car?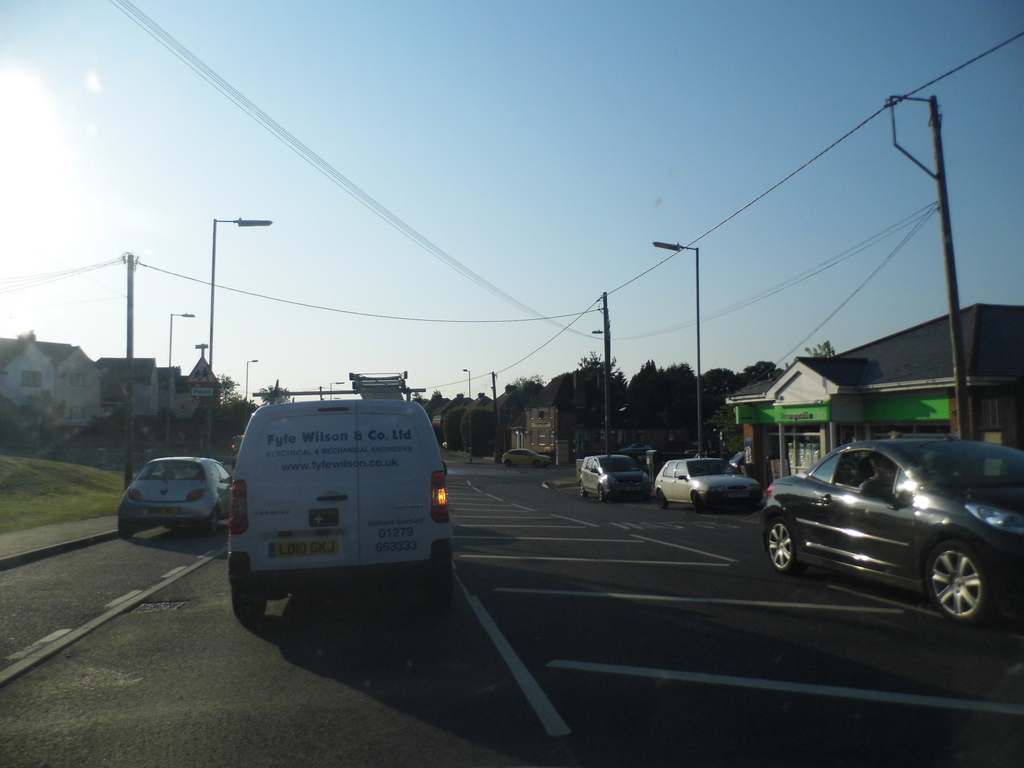
x1=576 y1=449 x2=652 y2=497
